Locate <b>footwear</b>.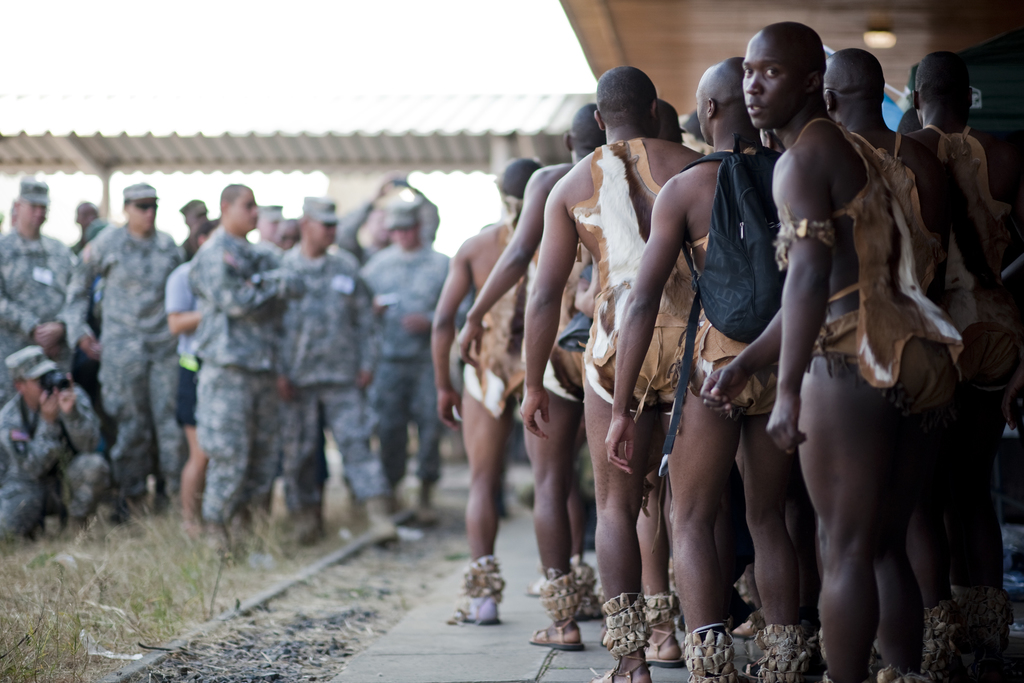
Bounding box: select_region(242, 509, 277, 549).
